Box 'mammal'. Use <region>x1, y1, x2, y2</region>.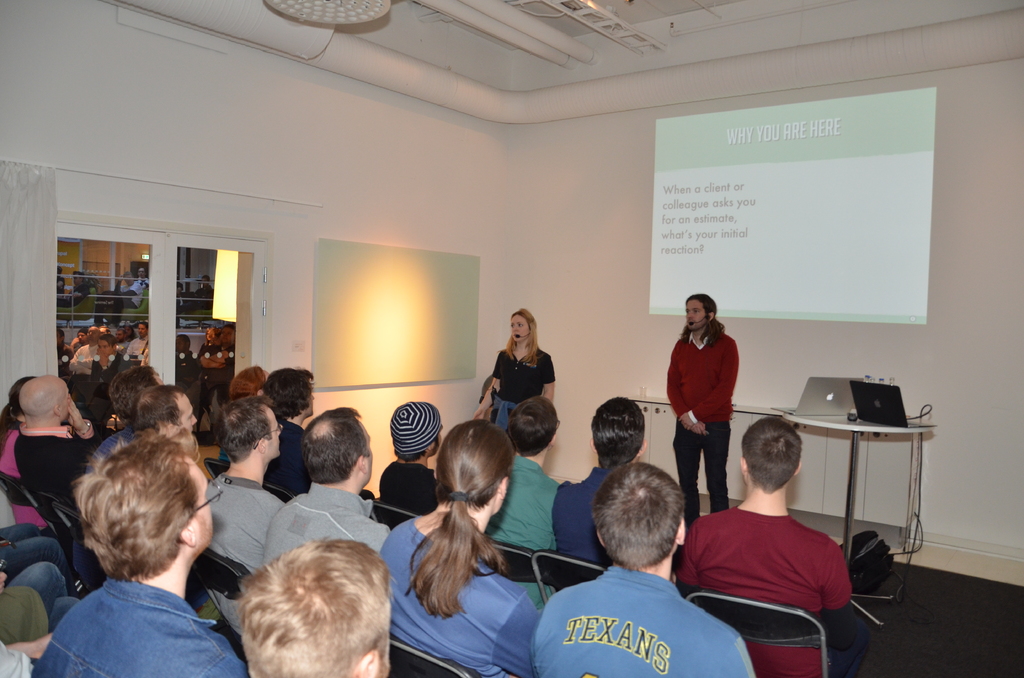
<region>134, 381, 214, 490</region>.
